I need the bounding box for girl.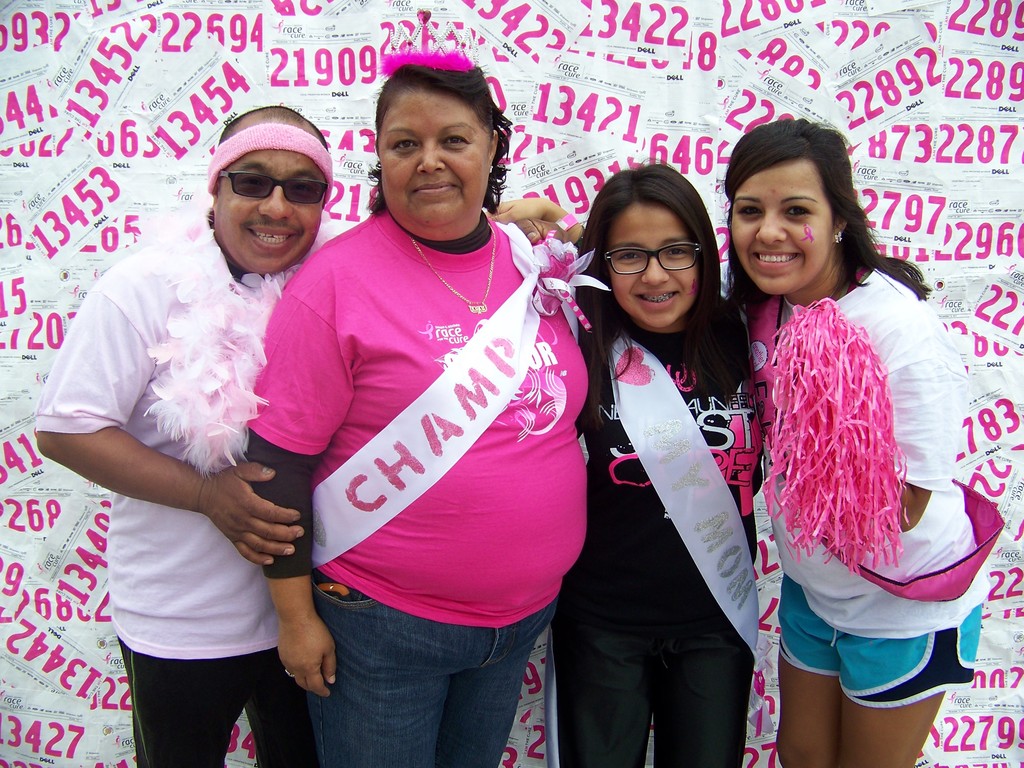
Here it is: left=490, top=115, right=1006, bottom=765.
